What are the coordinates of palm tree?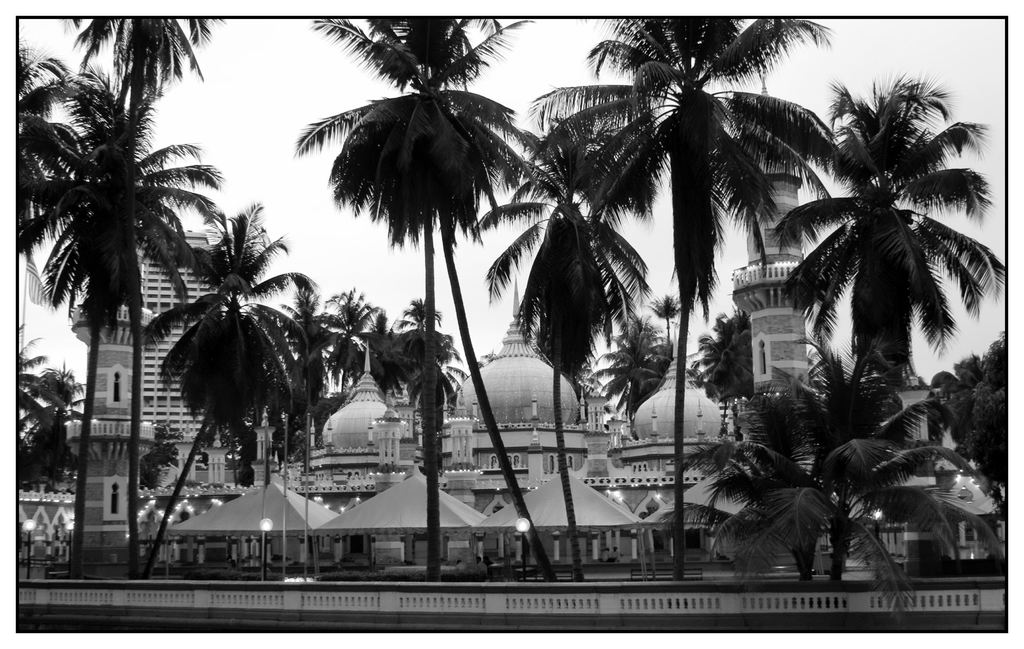
[left=653, top=293, right=675, bottom=336].
